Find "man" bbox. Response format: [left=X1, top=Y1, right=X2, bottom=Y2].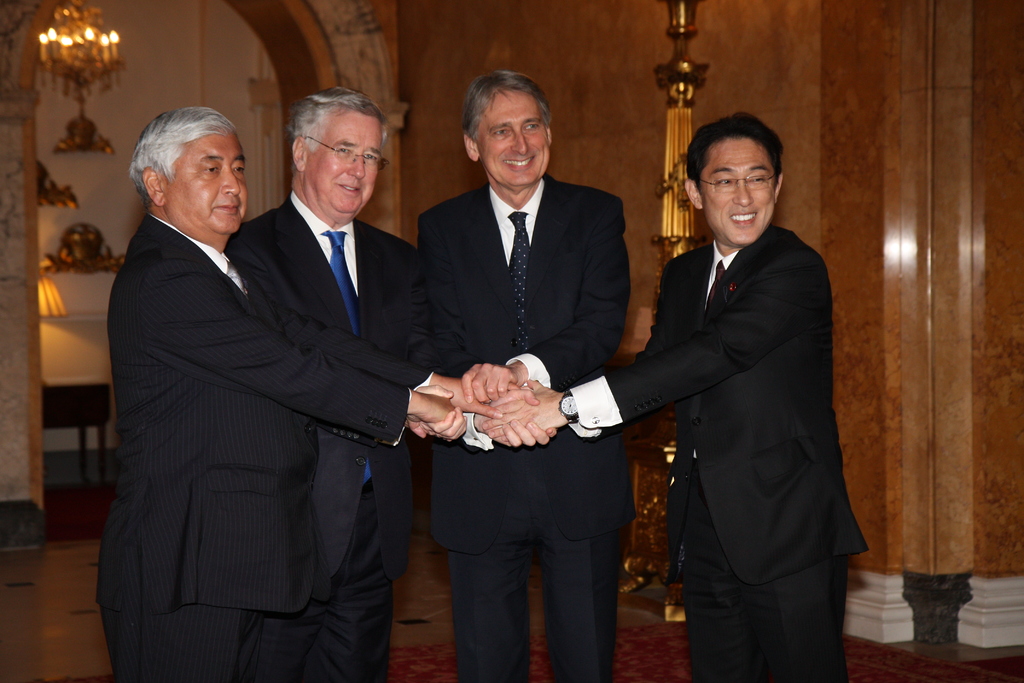
[left=94, top=110, right=464, bottom=681].
